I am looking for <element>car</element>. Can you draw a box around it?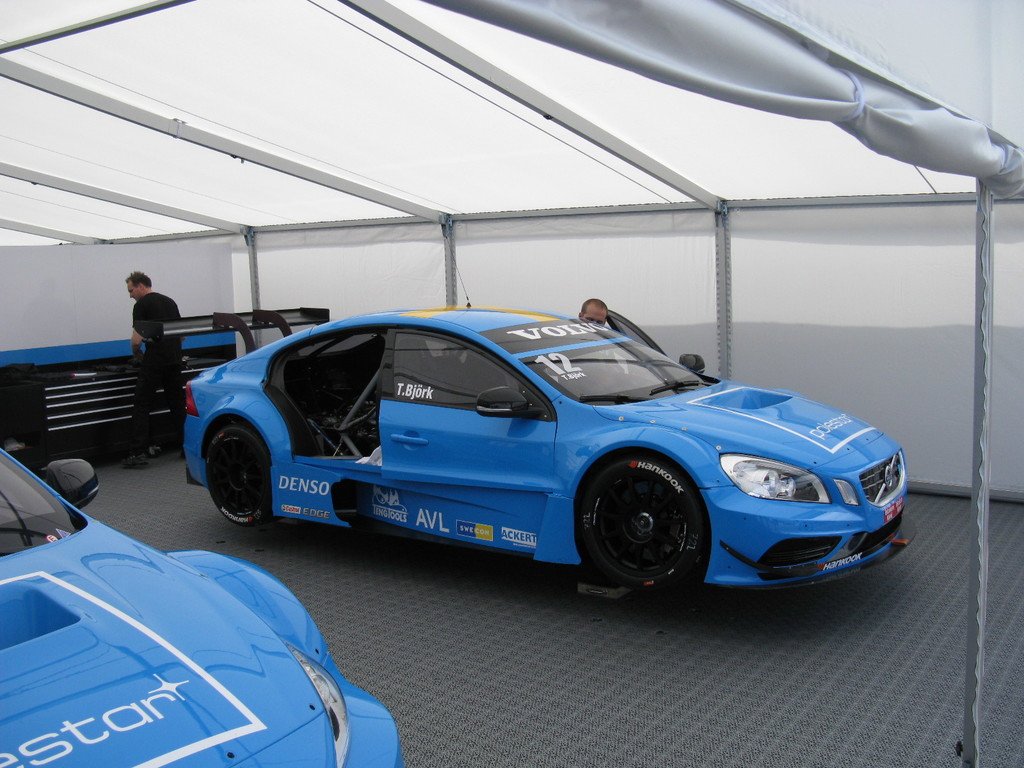
Sure, the bounding box is 0 445 403 767.
